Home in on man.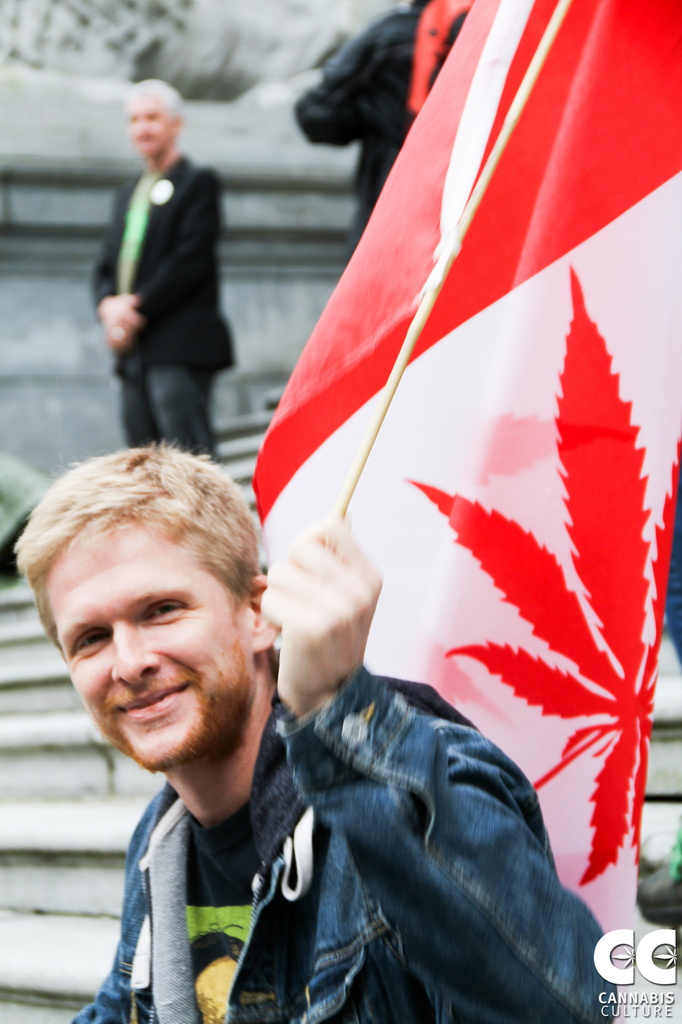
Homed in at pyautogui.locateOnScreen(89, 81, 254, 462).
